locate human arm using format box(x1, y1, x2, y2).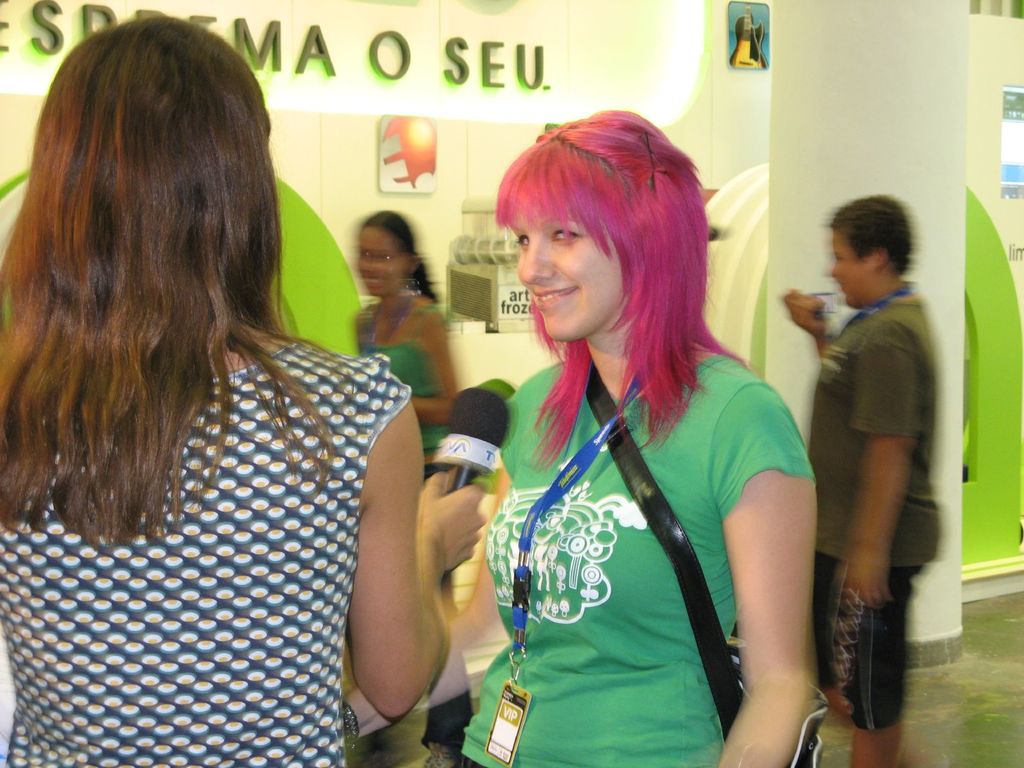
box(847, 320, 928, 605).
